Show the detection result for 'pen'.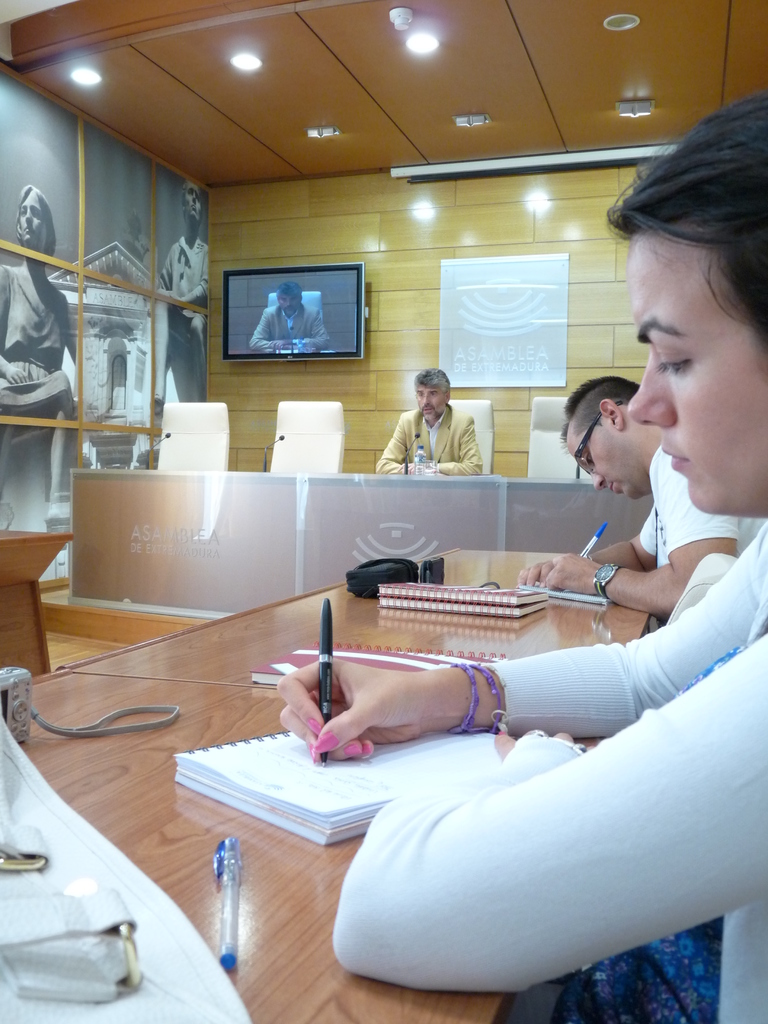
{"x1": 210, "y1": 840, "x2": 242, "y2": 973}.
